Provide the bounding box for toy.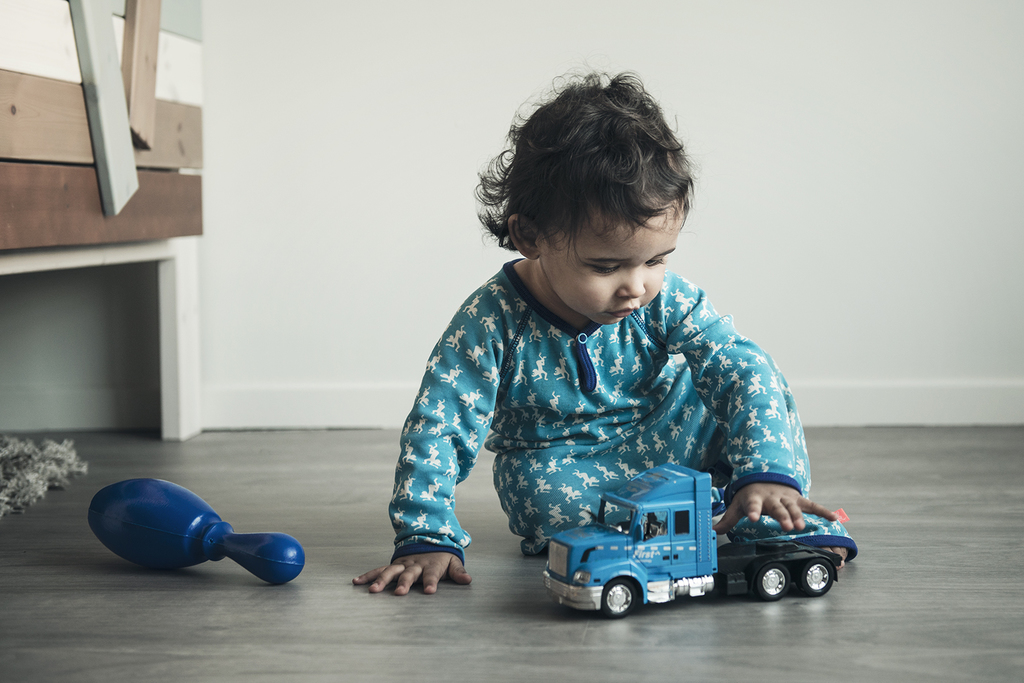
left=710, top=539, right=840, bottom=602.
